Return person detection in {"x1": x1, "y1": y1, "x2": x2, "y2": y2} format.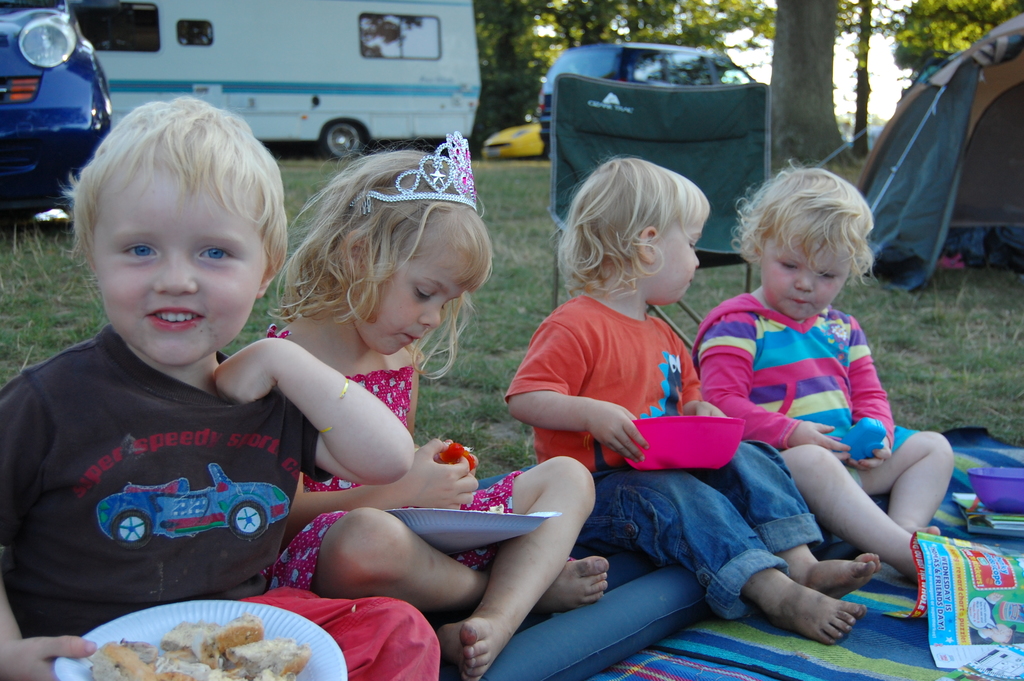
{"x1": 511, "y1": 151, "x2": 880, "y2": 648}.
